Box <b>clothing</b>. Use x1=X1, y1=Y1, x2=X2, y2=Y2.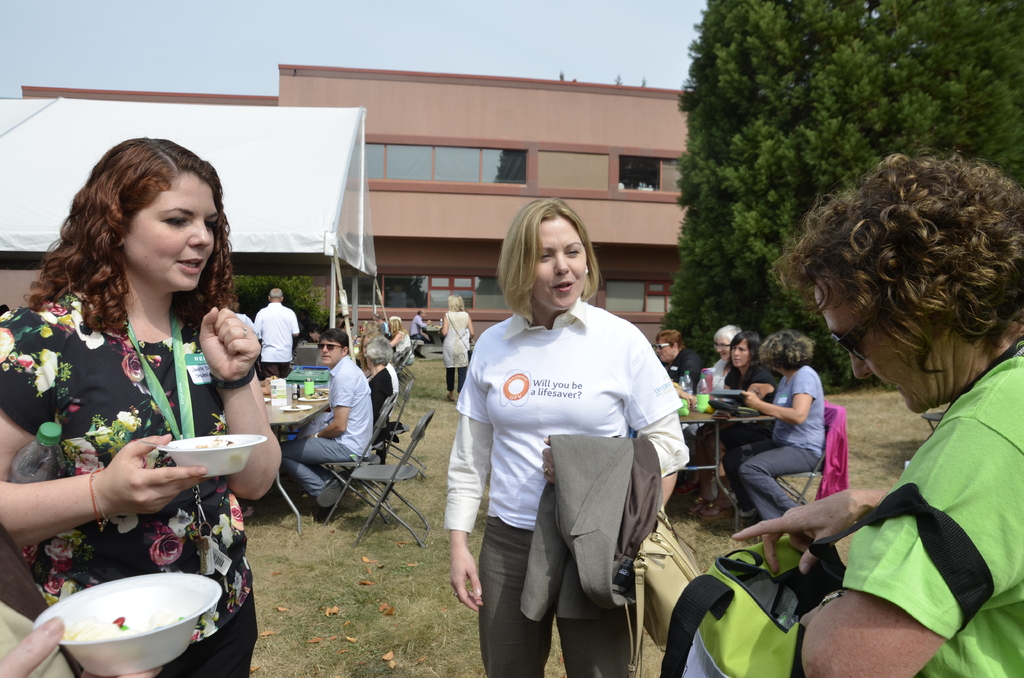
x1=833, y1=334, x2=1023, y2=677.
